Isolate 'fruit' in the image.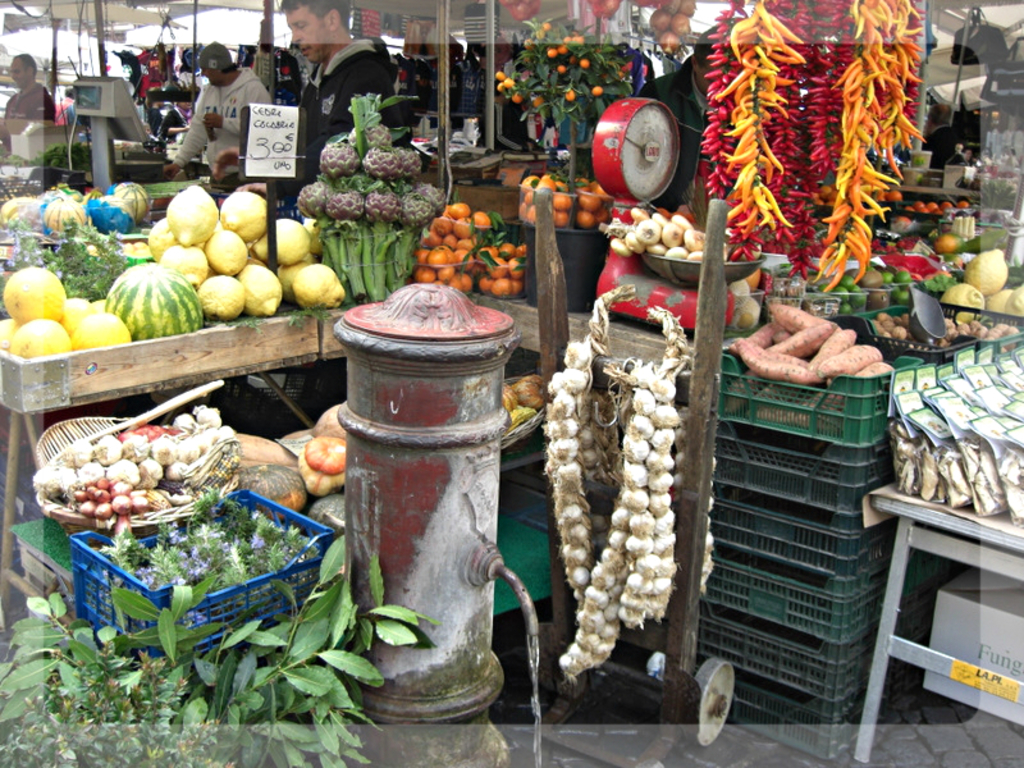
Isolated region: 590, 83, 607, 93.
